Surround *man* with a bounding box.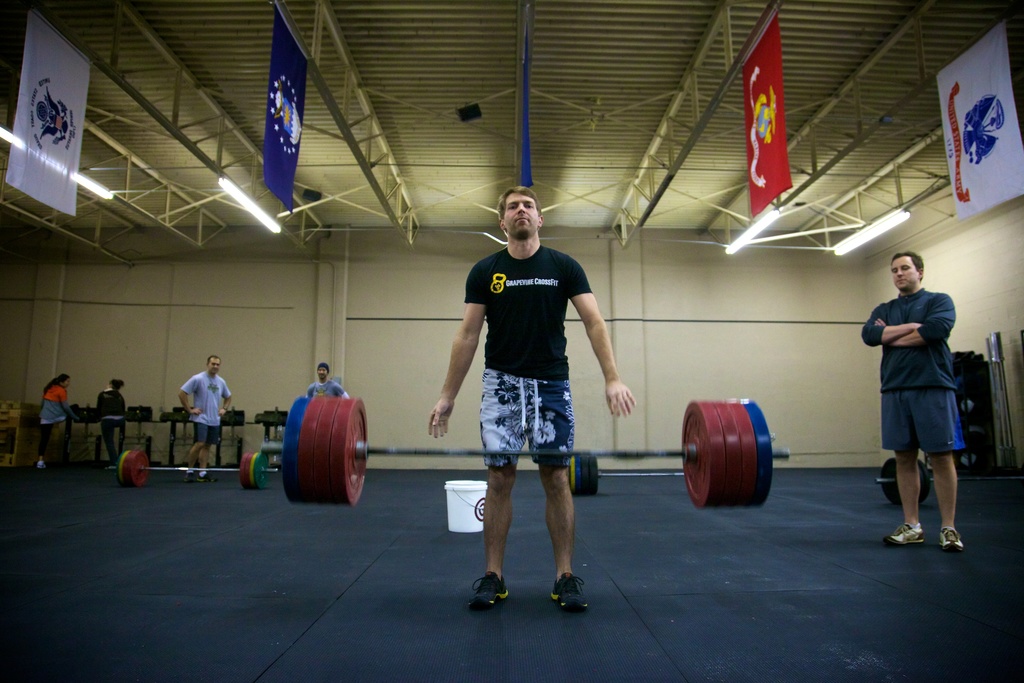
[424,211,626,591].
